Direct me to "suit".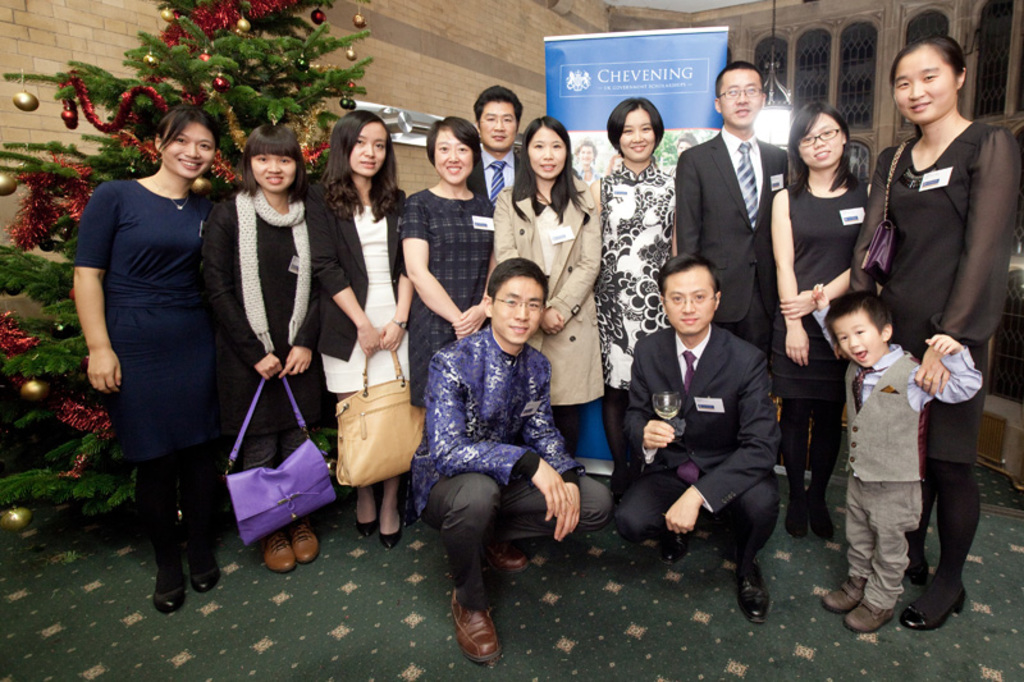
Direction: [left=684, top=87, right=801, bottom=311].
